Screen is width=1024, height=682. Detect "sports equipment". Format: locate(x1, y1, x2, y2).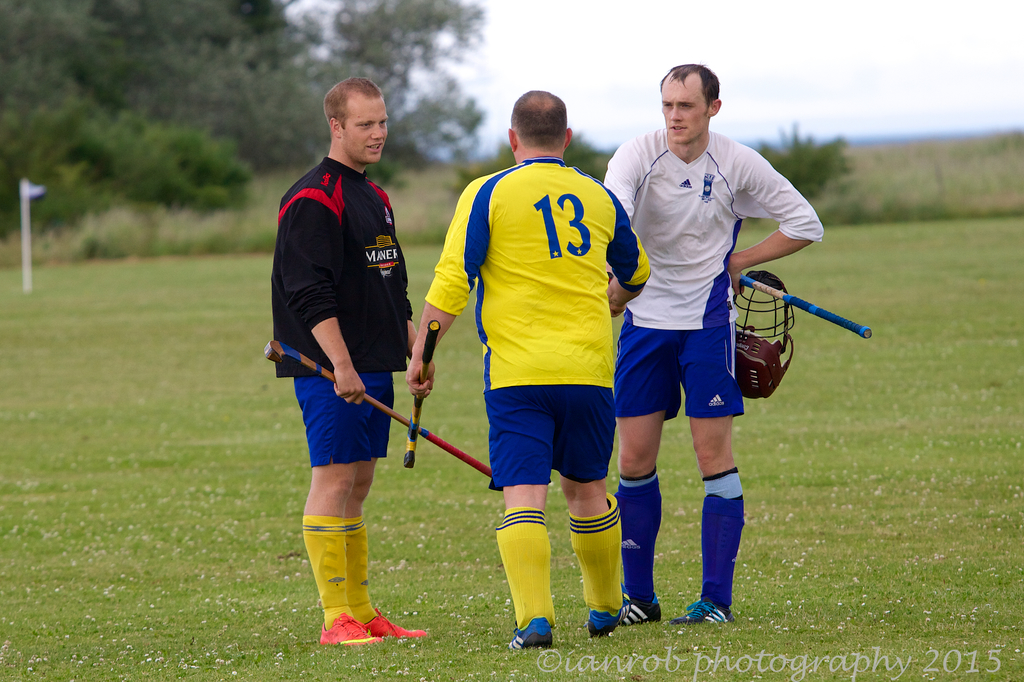
locate(591, 584, 632, 637).
